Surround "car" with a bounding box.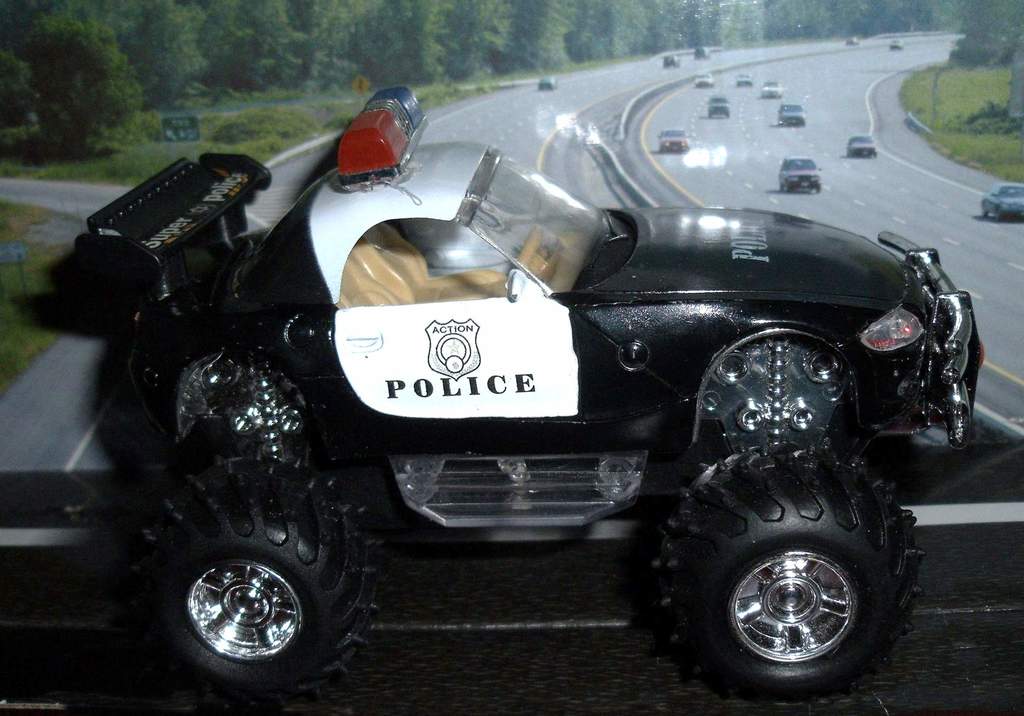
left=845, top=37, right=858, bottom=47.
